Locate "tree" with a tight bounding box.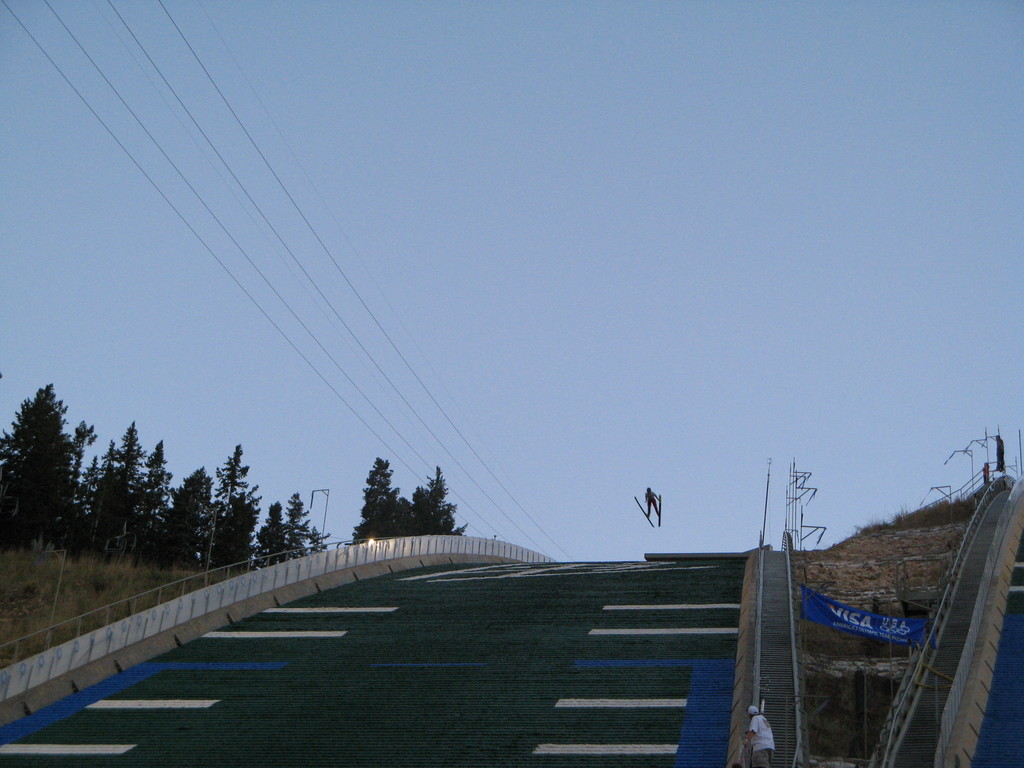
region(83, 422, 145, 569).
